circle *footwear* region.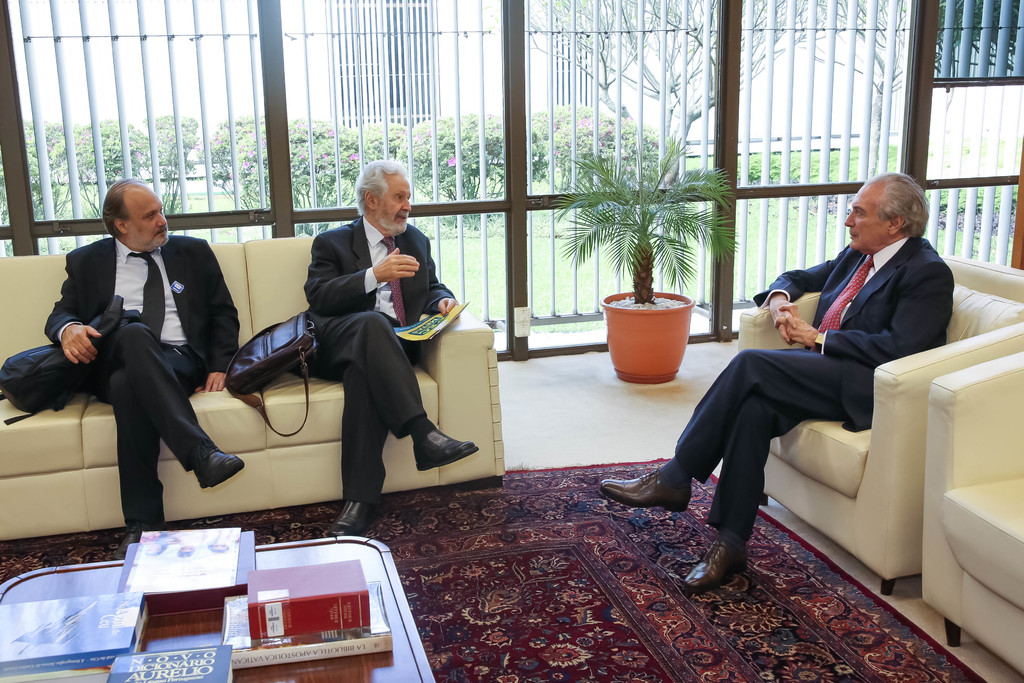
Region: [600, 468, 694, 514].
